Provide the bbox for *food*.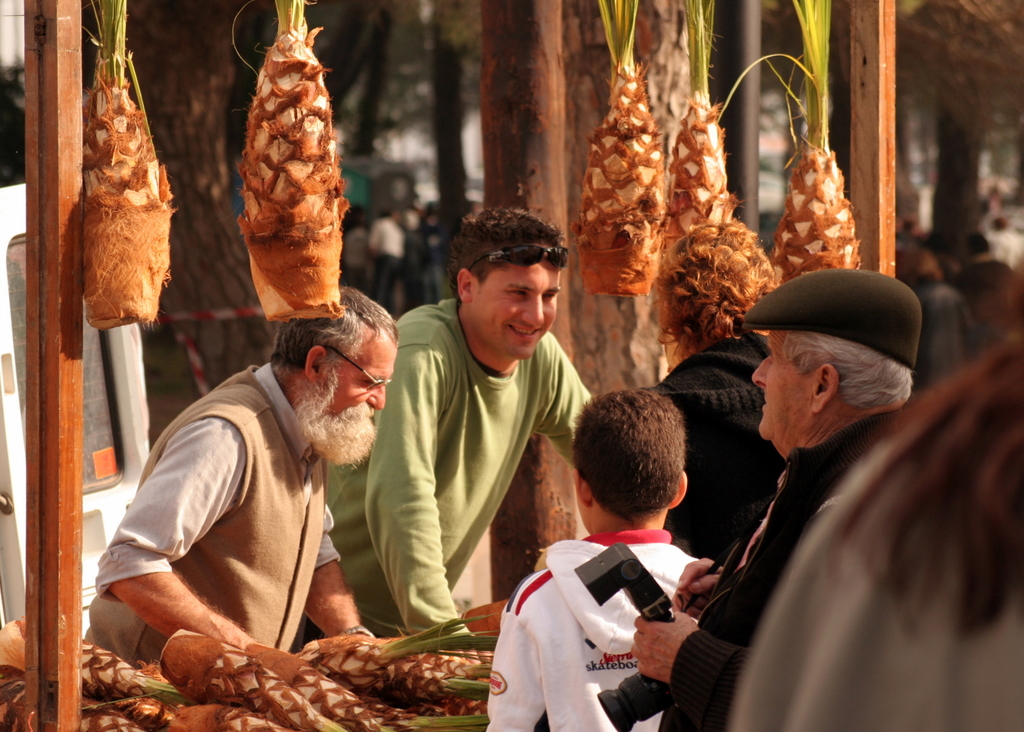
left=575, top=59, right=861, bottom=300.
